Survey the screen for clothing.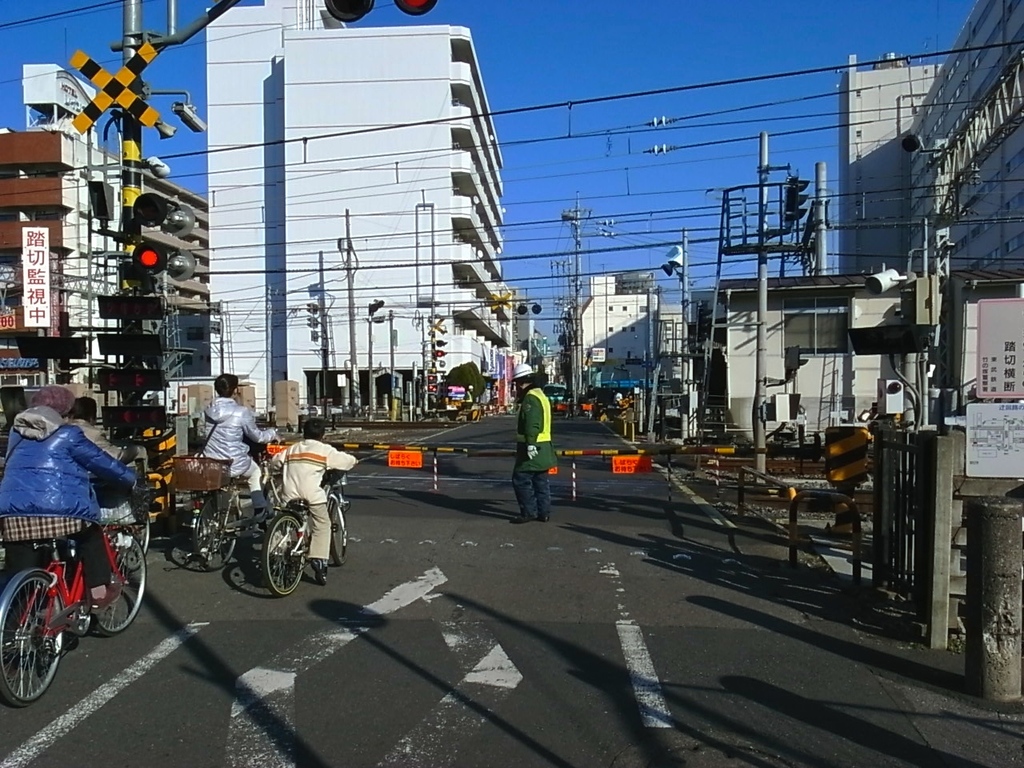
Survey found: [left=274, top=431, right=361, bottom=567].
